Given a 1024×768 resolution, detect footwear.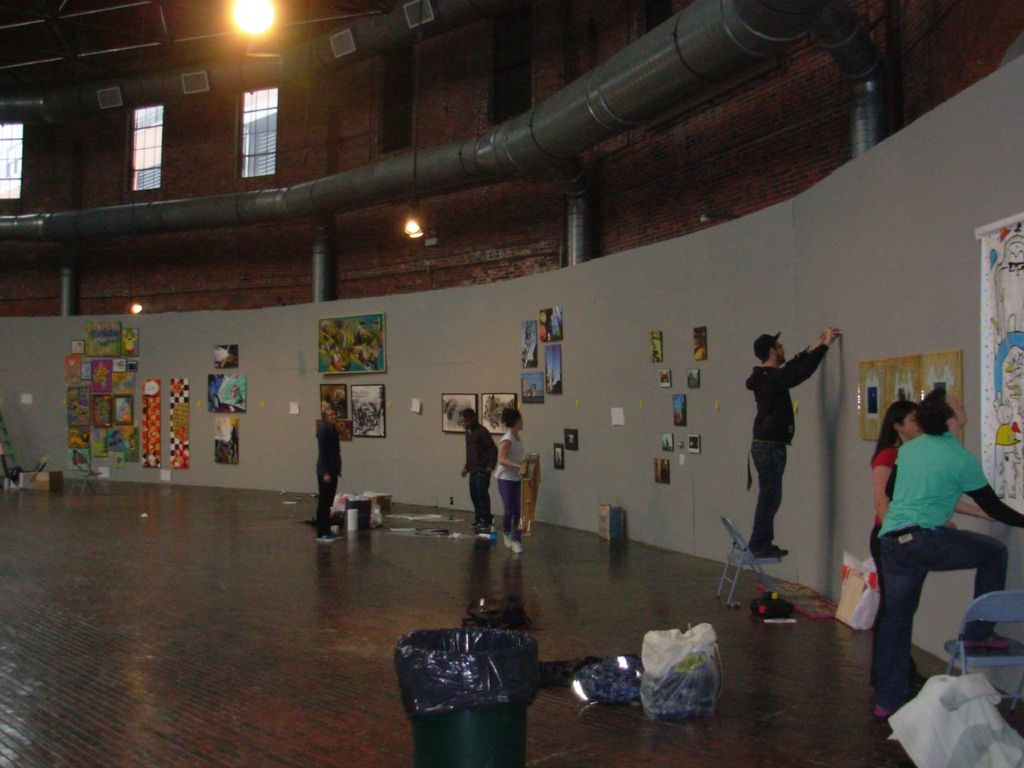
[509,534,519,552].
